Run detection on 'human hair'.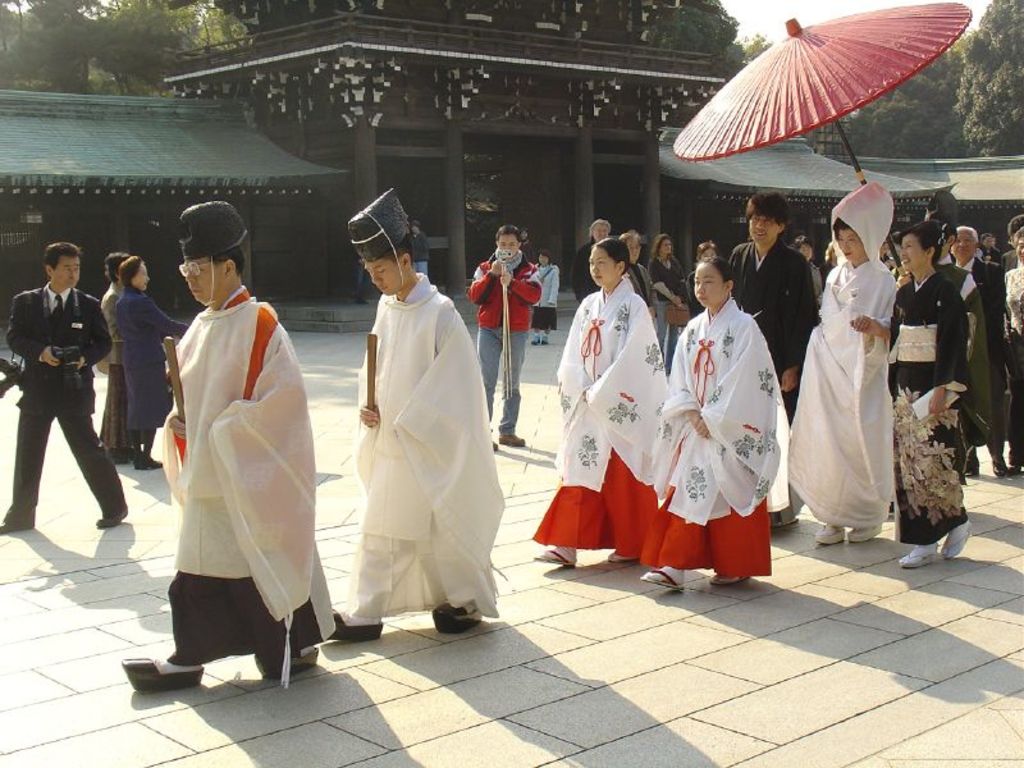
Result: locate(653, 233, 671, 260).
